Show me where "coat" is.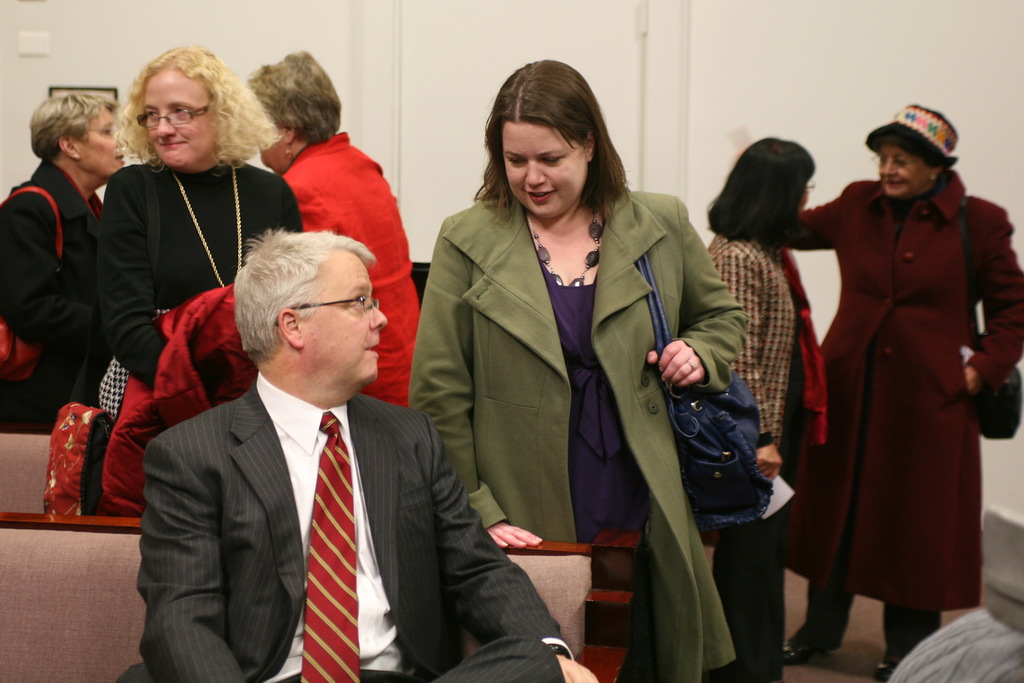
"coat" is at l=410, t=188, r=750, b=680.
